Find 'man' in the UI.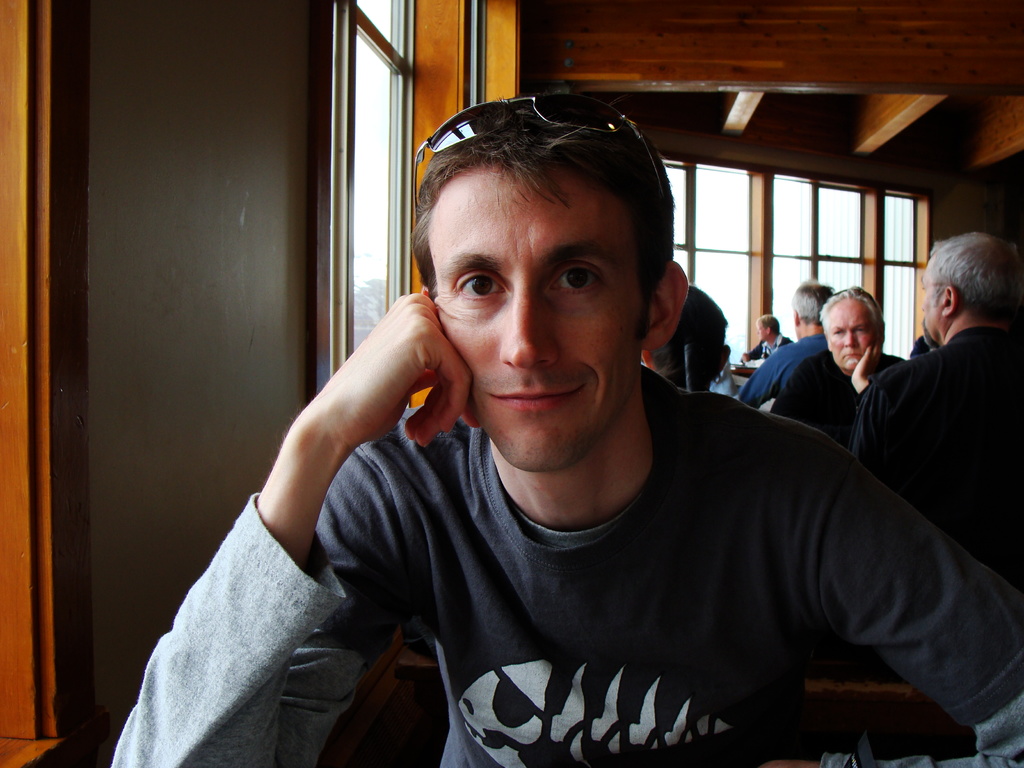
UI element at 738:312:795:361.
